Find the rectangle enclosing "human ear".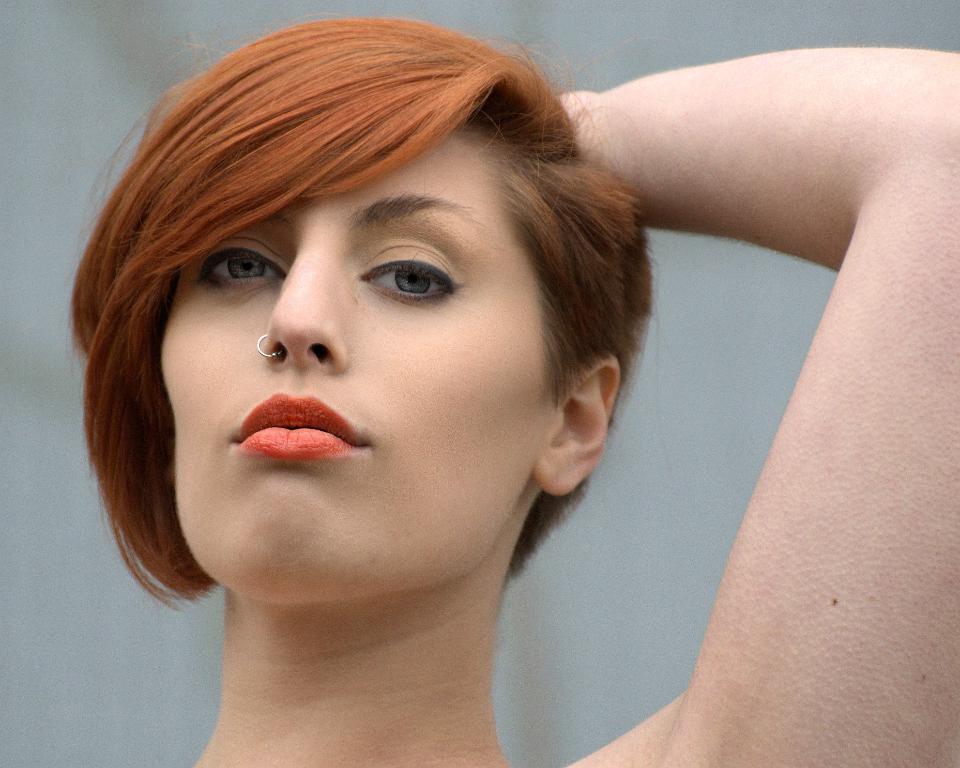
detection(530, 349, 623, 496).
